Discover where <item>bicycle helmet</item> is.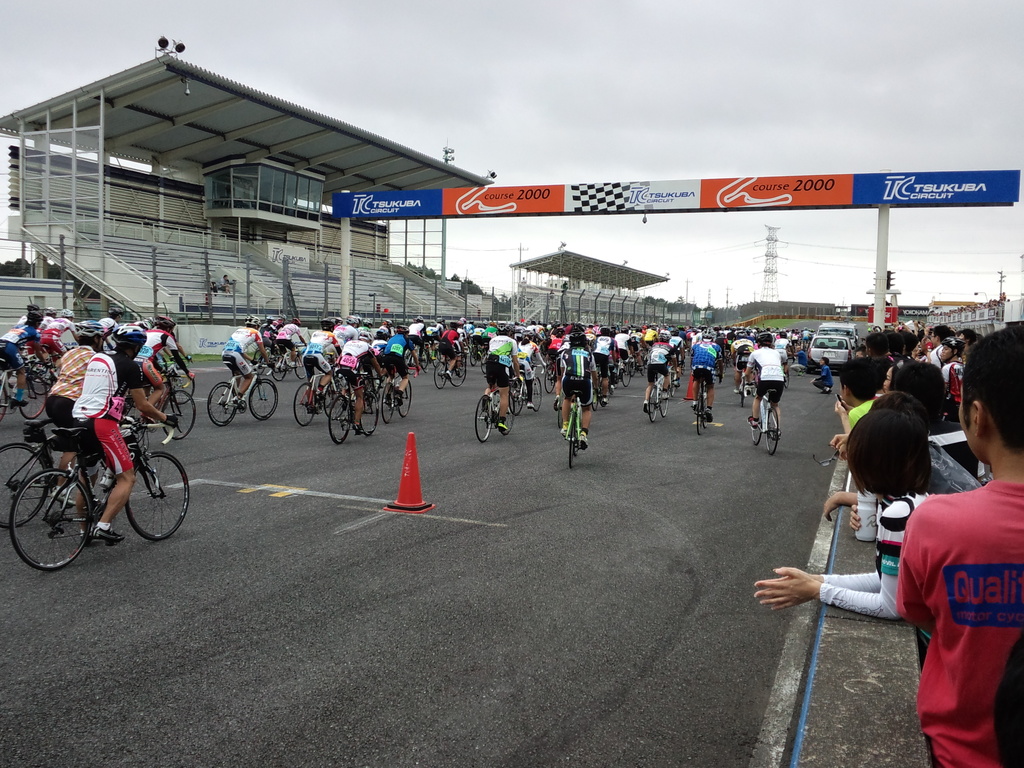
Discovered at 379:326:390:337.
